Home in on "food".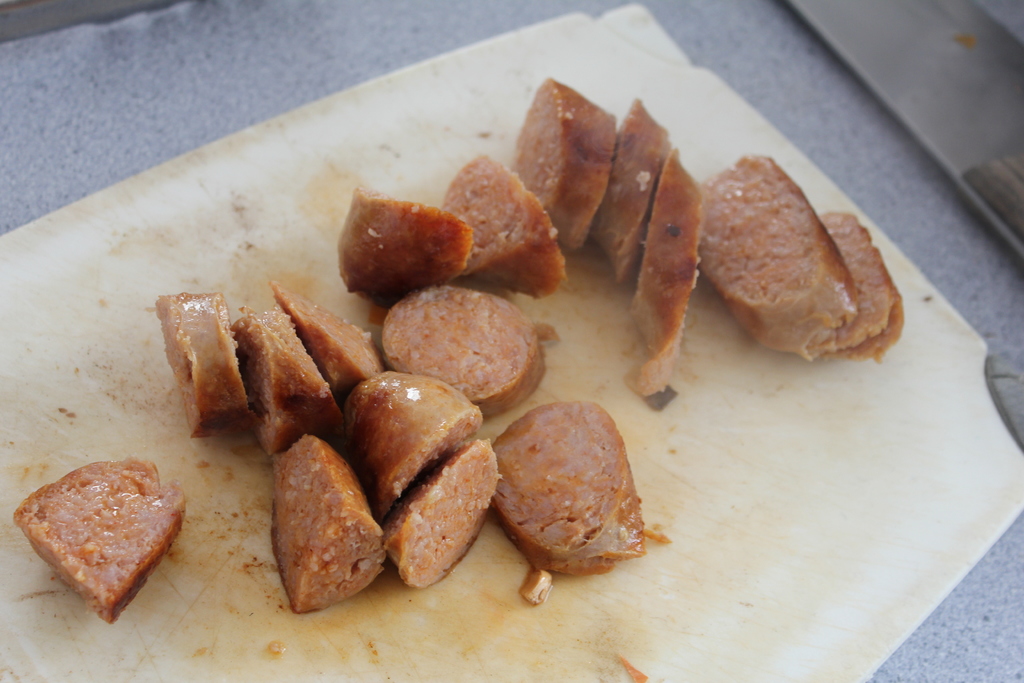
Homed in at BBox(388, 438, 499, 588).
